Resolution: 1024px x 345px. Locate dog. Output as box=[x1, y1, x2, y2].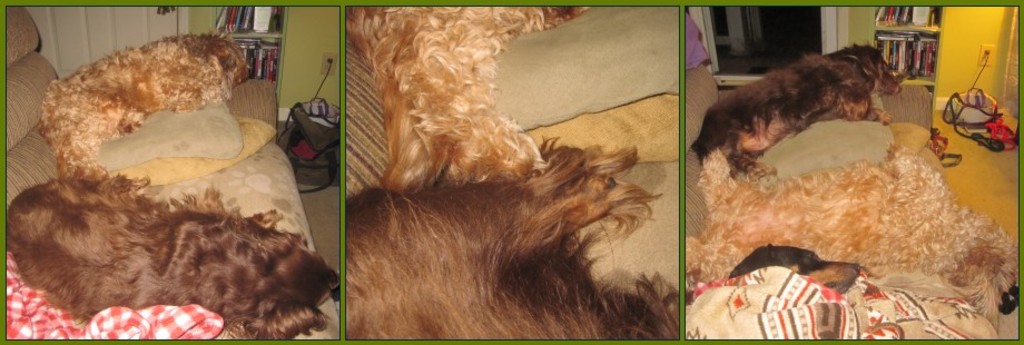
box=[730, 244, 860, 296].
